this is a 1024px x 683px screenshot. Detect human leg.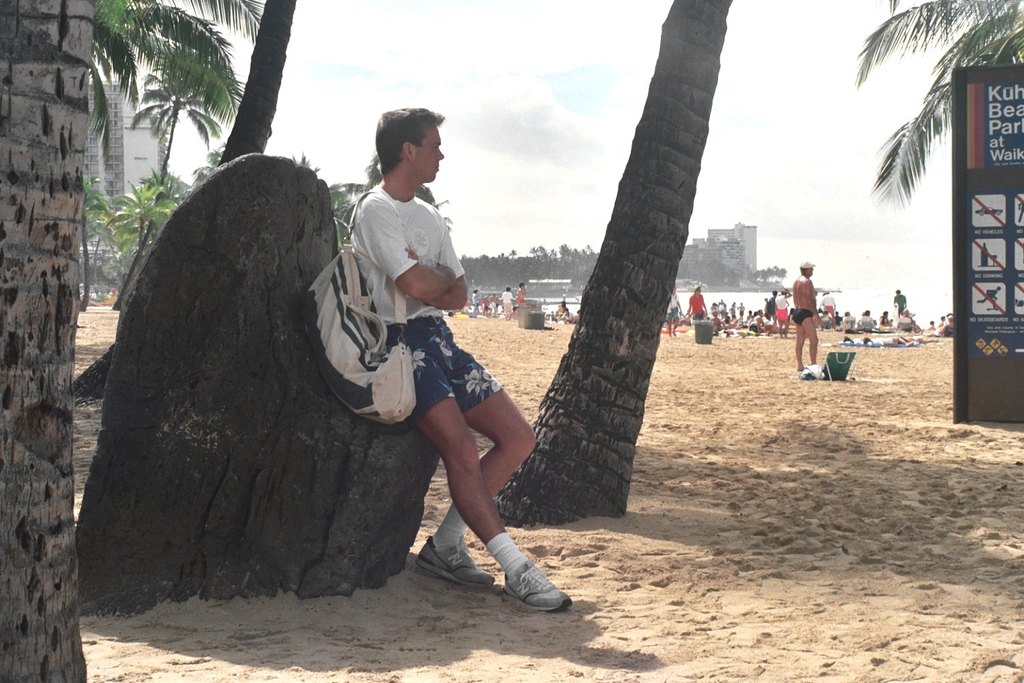
[790, 309, 805, 362].
